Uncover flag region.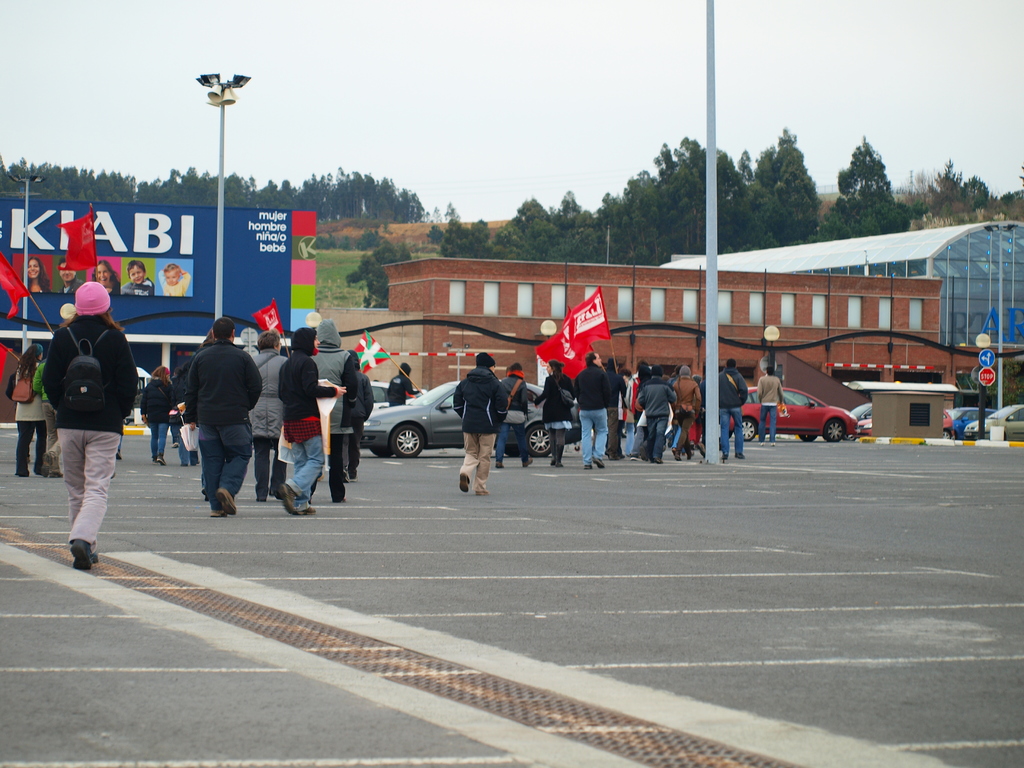
Uncovered: 347,338,390,380.
